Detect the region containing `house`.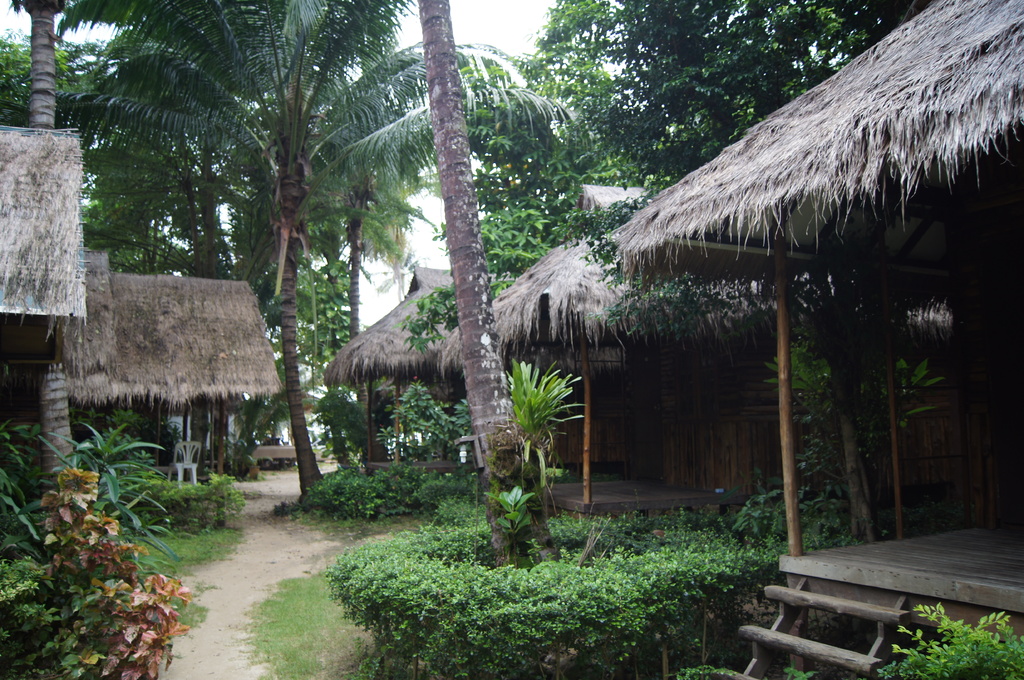
{"left": 488, "top": 219, "right": 791, "bottom": 494}.
